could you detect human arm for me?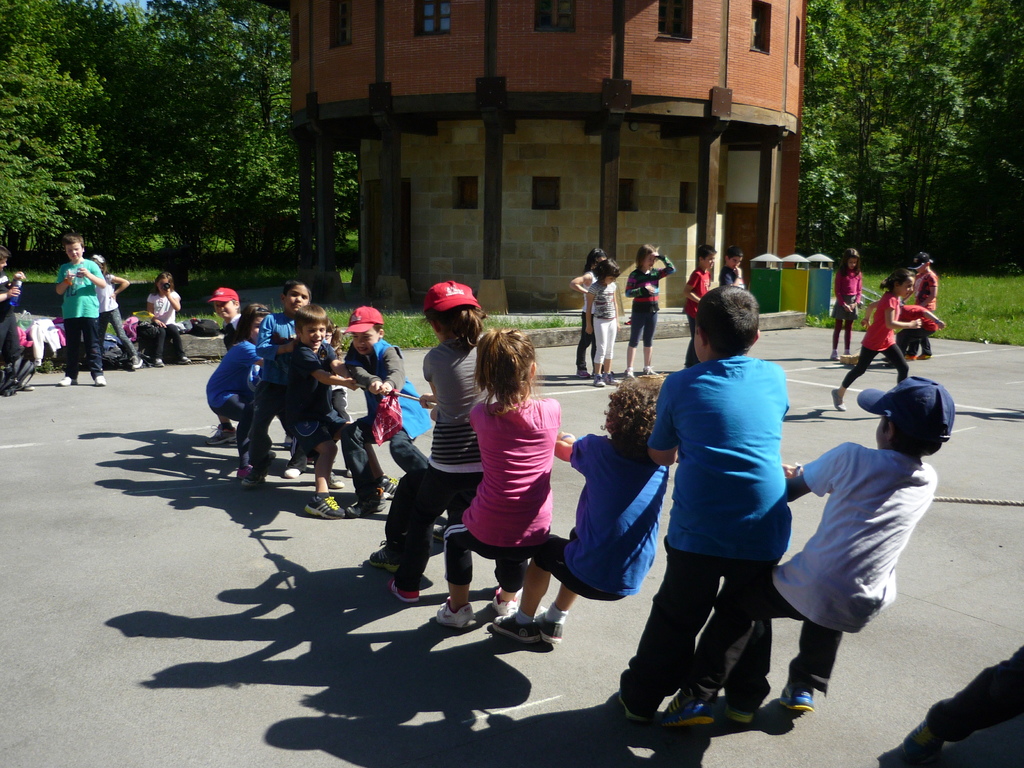
Detection result: (557, 404, 568, 426).
